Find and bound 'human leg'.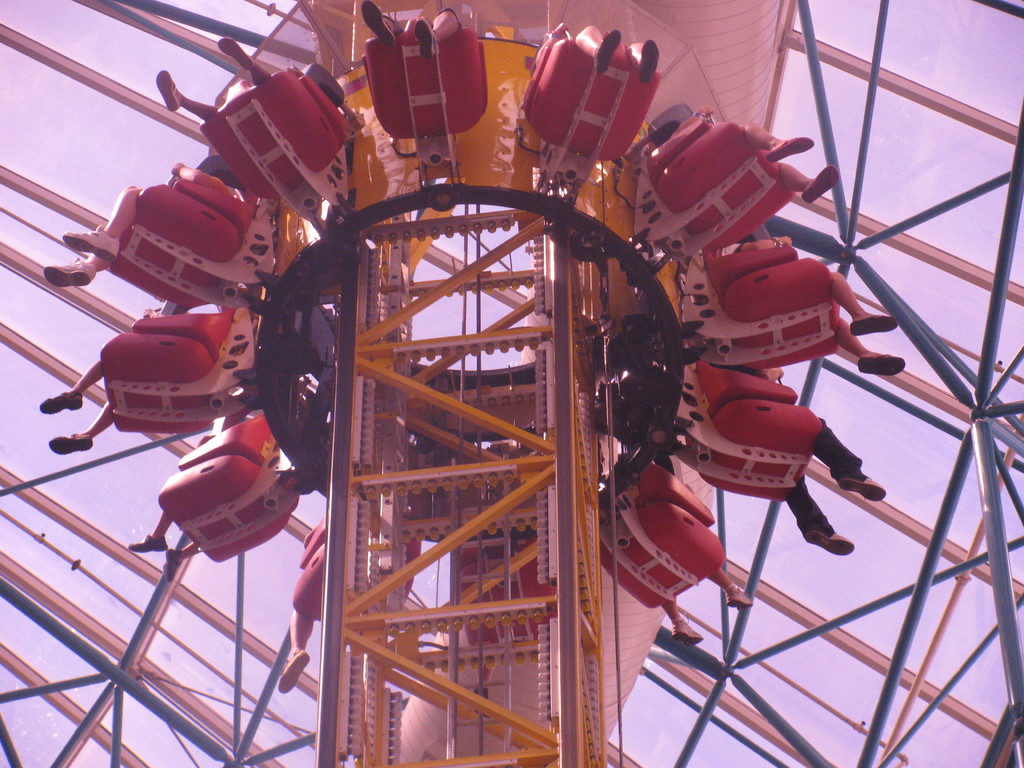
Bound: region(811, 413, 886, 501).
